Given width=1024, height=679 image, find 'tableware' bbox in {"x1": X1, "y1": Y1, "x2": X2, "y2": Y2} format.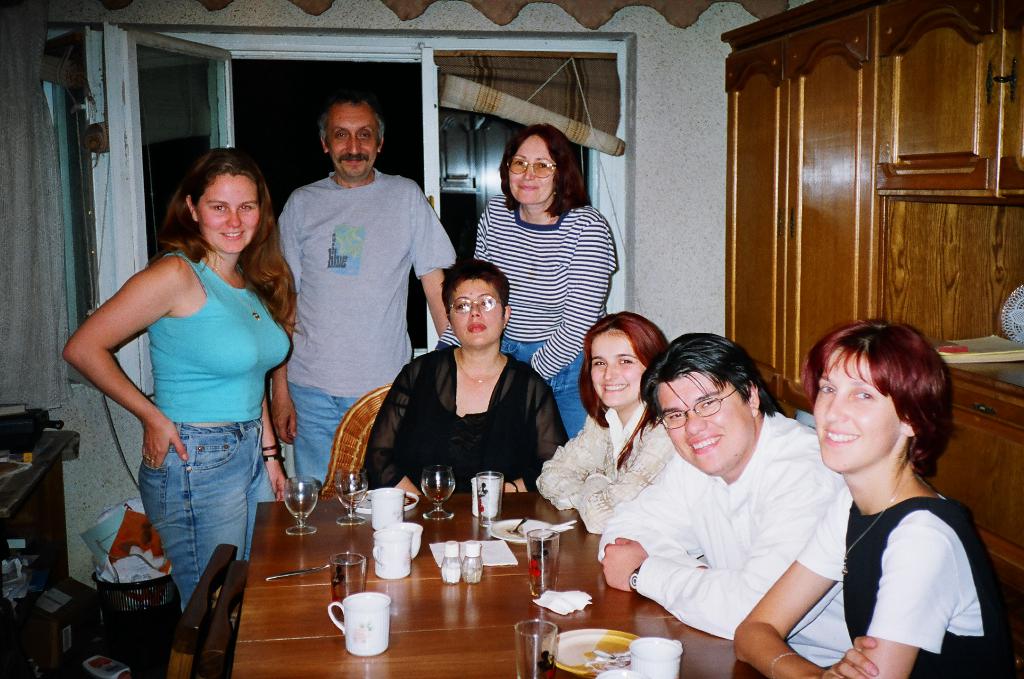
{"x1": 526, "y1": 518, "x2": 575, "y2": 540}.
